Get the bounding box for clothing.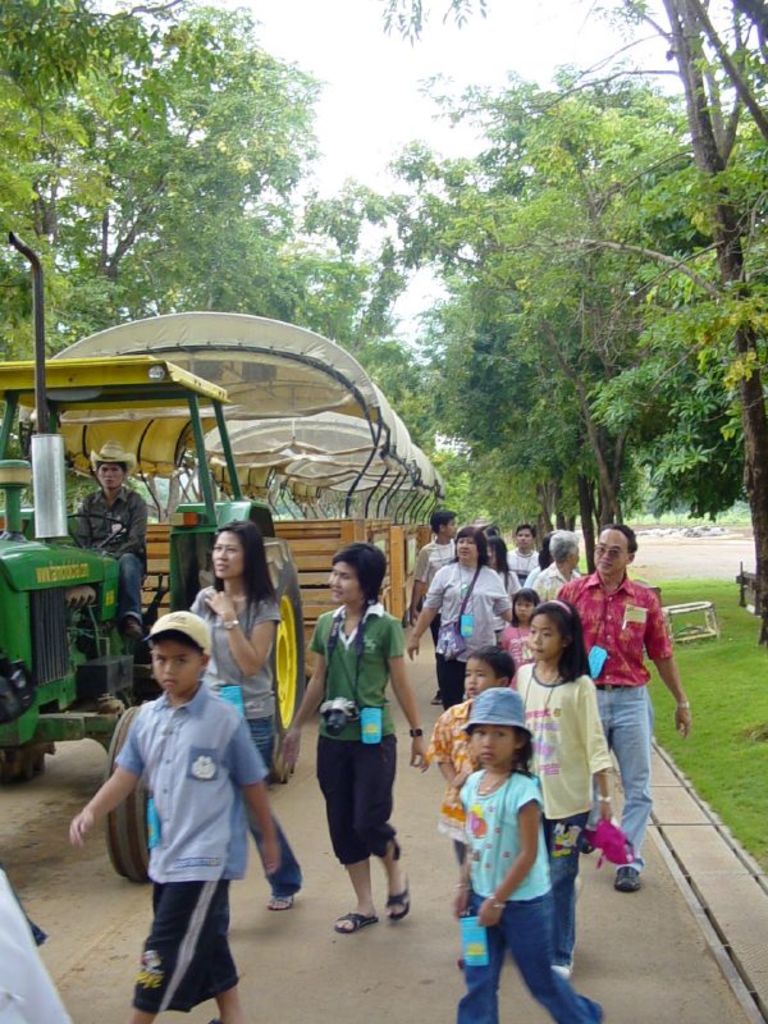
l=430, t=698, r=466, b=882.
